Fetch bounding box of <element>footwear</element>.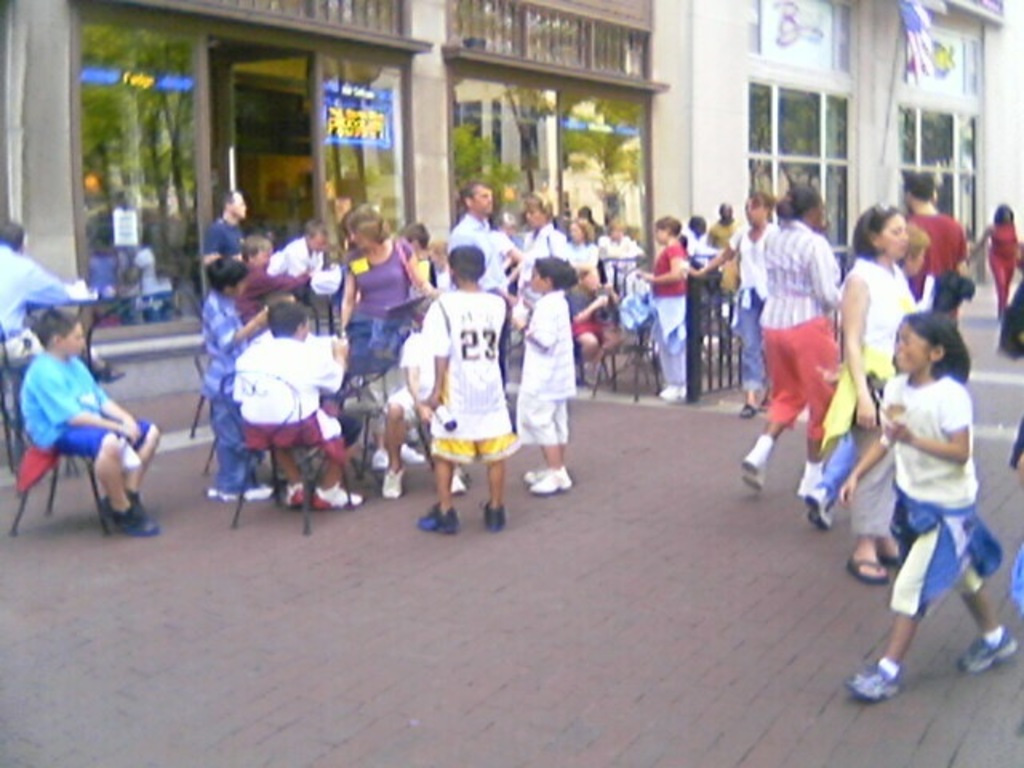
Bbox: bbox=[533, 470, 573, 488].
